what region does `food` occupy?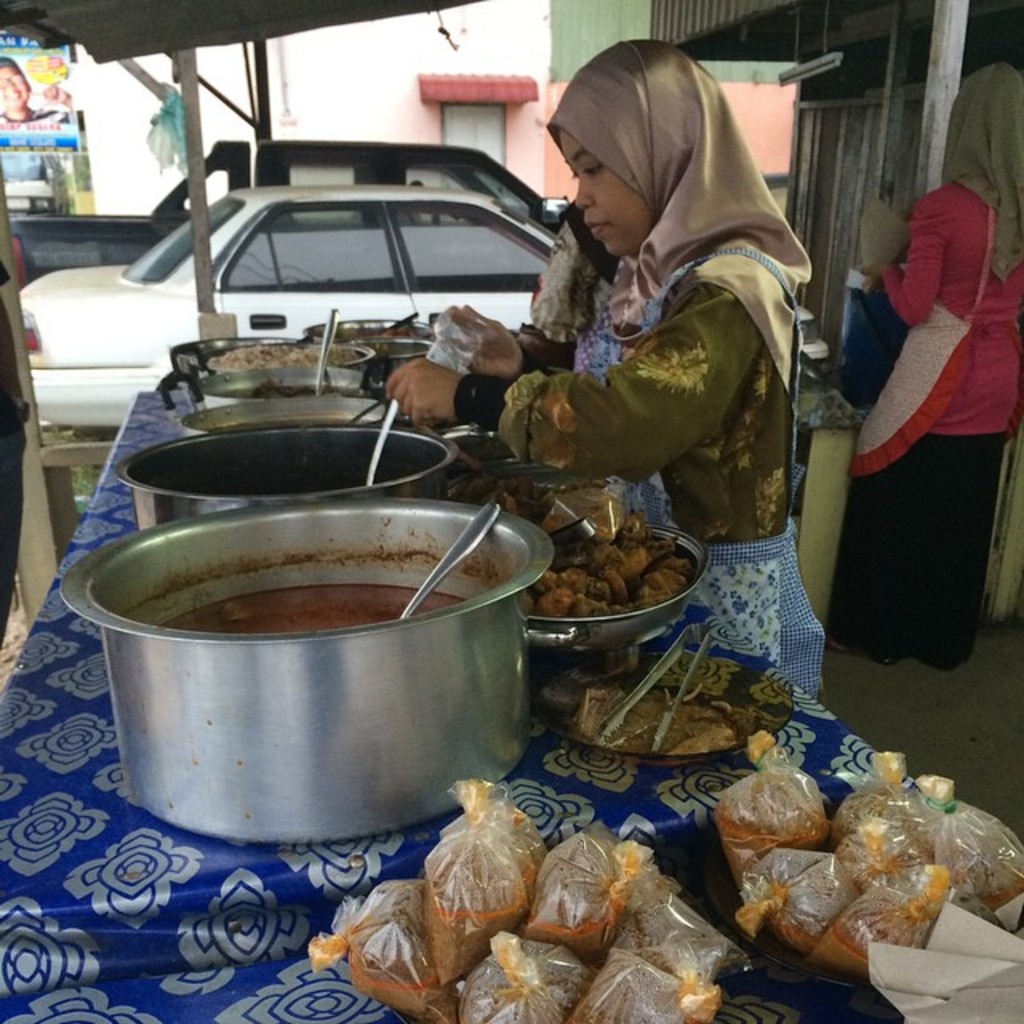
l=269, t=342, r=360, b=366.
